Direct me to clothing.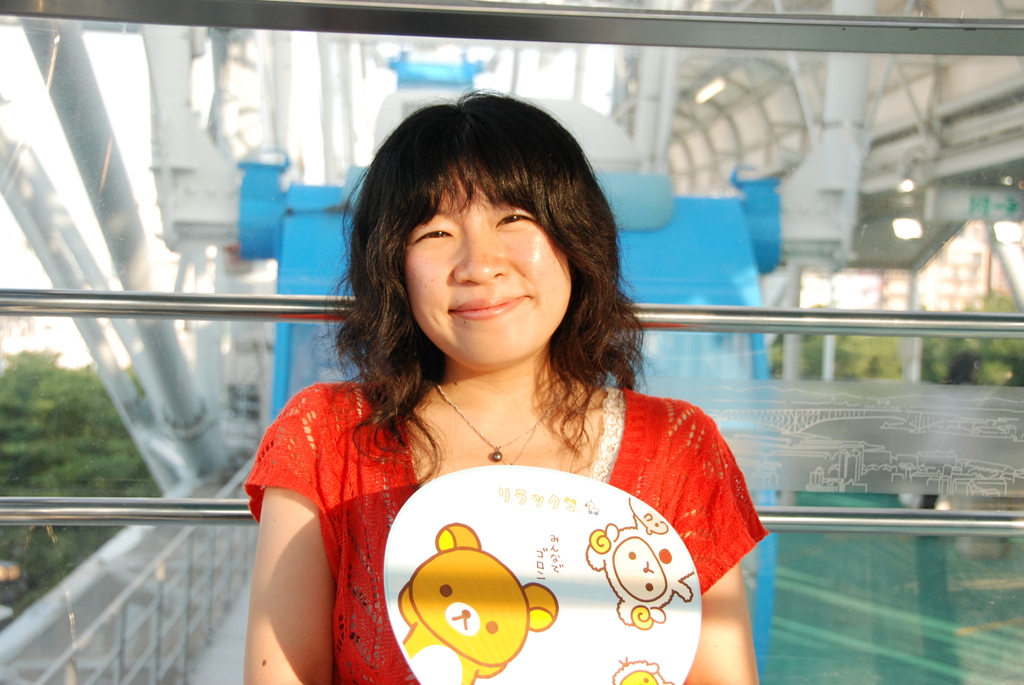
Direction: bbox=[290, 351, 772, 654].
